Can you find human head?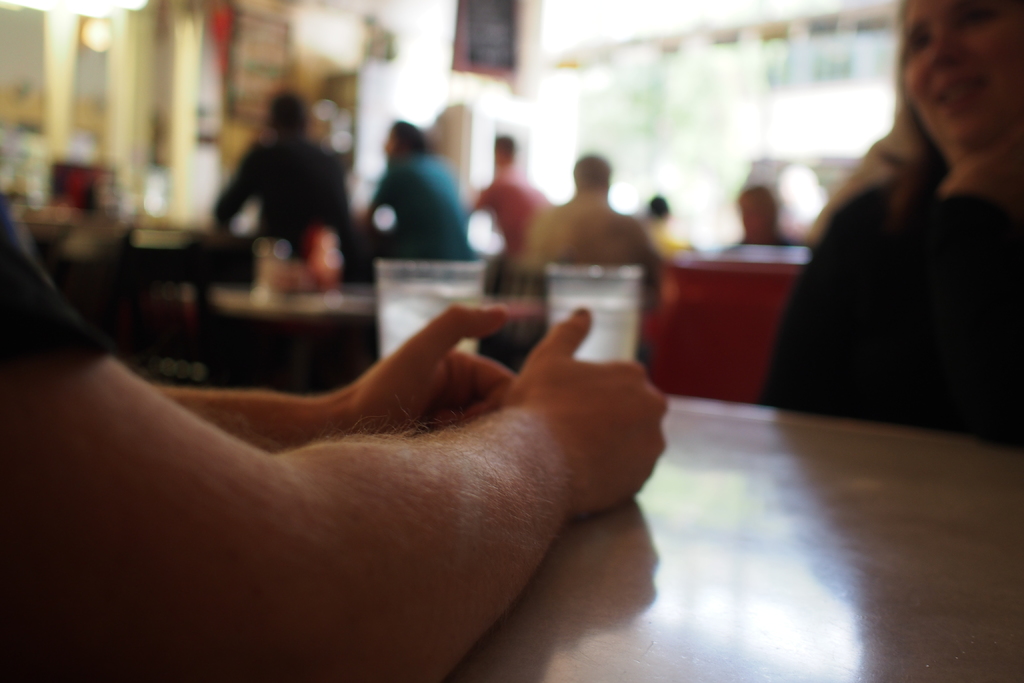
Yes, bounding box: box(493, 131, 514, 170).
